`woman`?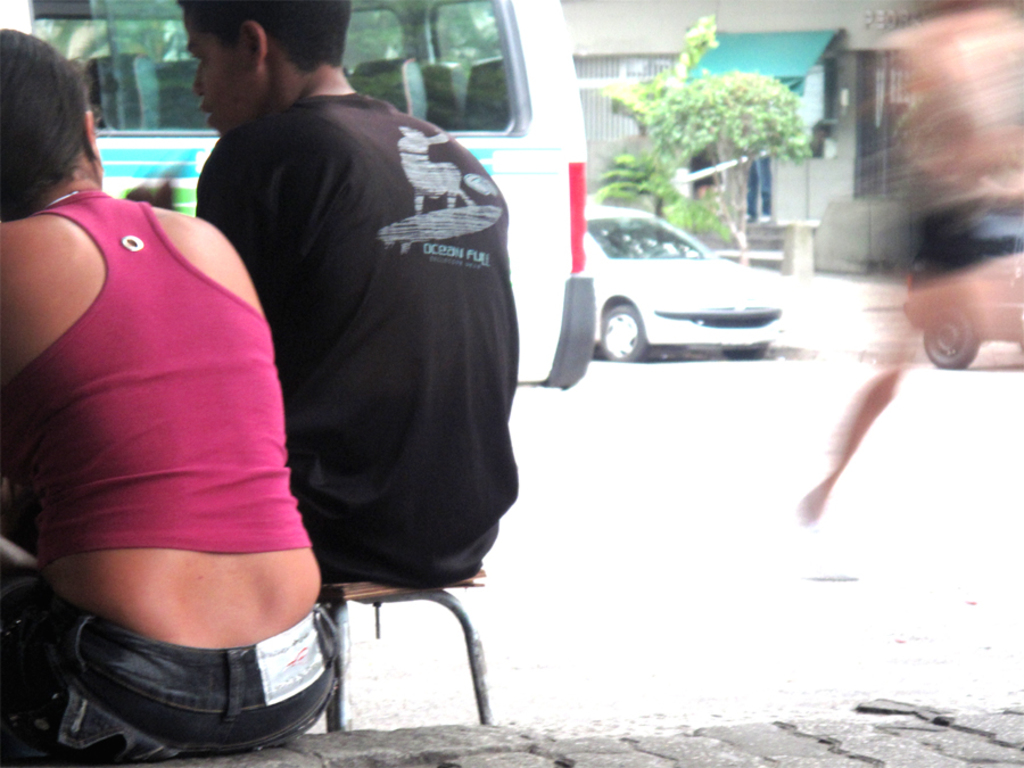
{"x1": 6, "y1": 49, "x2": 315, "y2": 726}
